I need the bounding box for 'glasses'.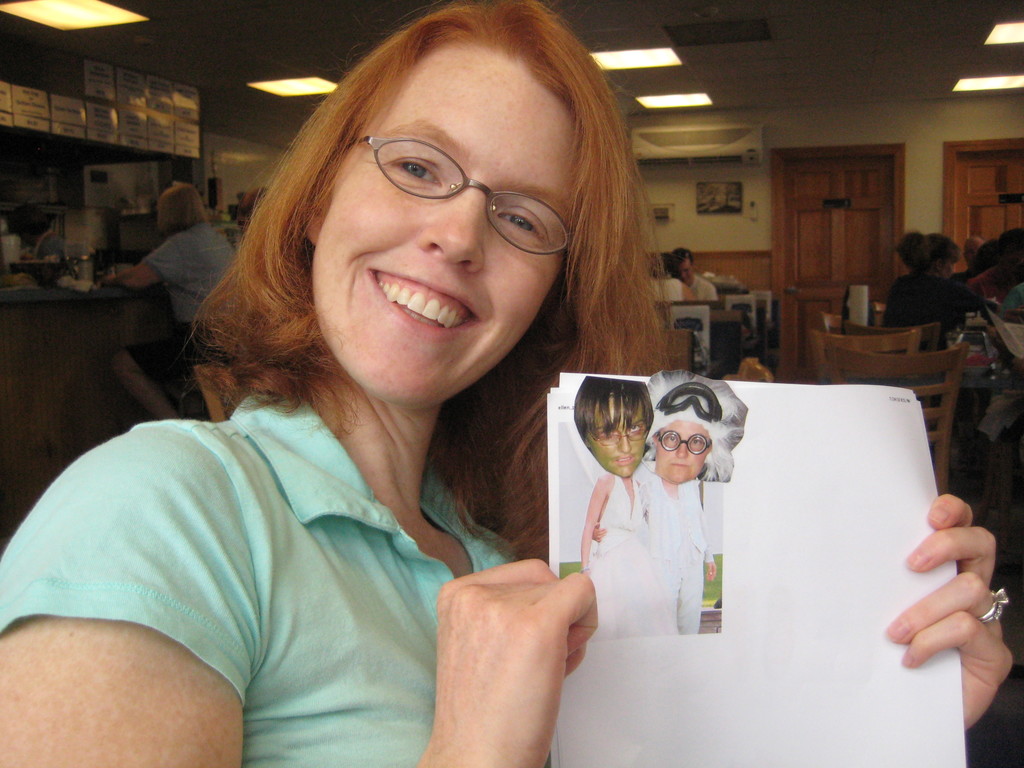
Here it is: Rect(657, 435, 711, 456).
